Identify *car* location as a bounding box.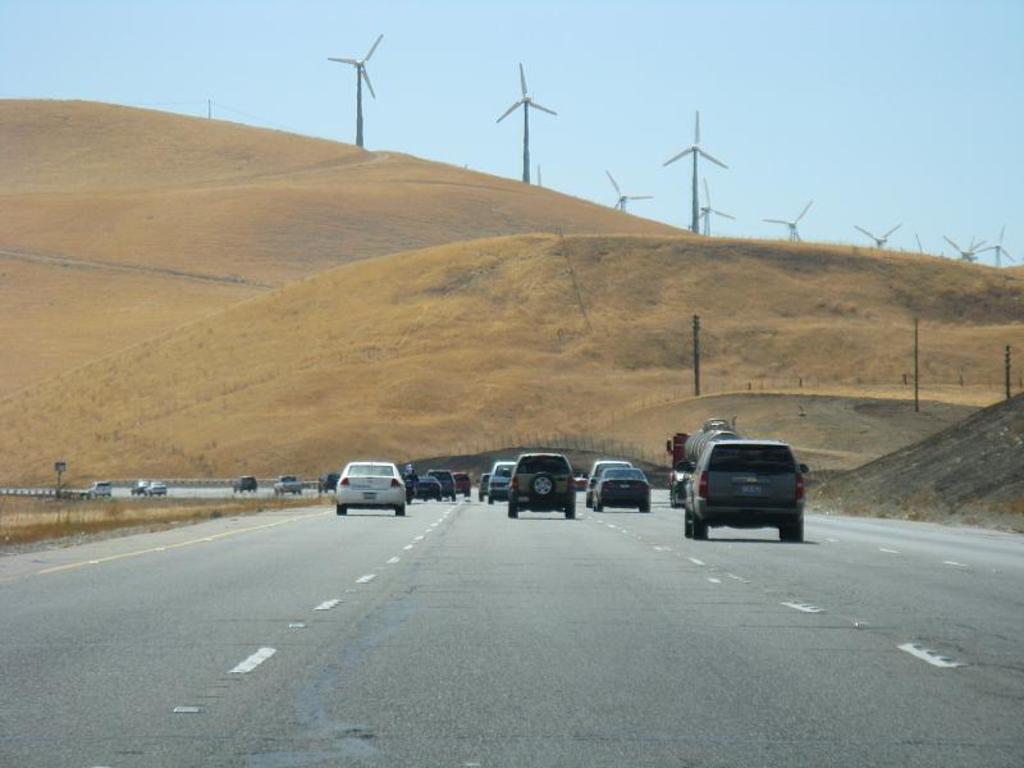
select_region(595, 467, 649, 511).
